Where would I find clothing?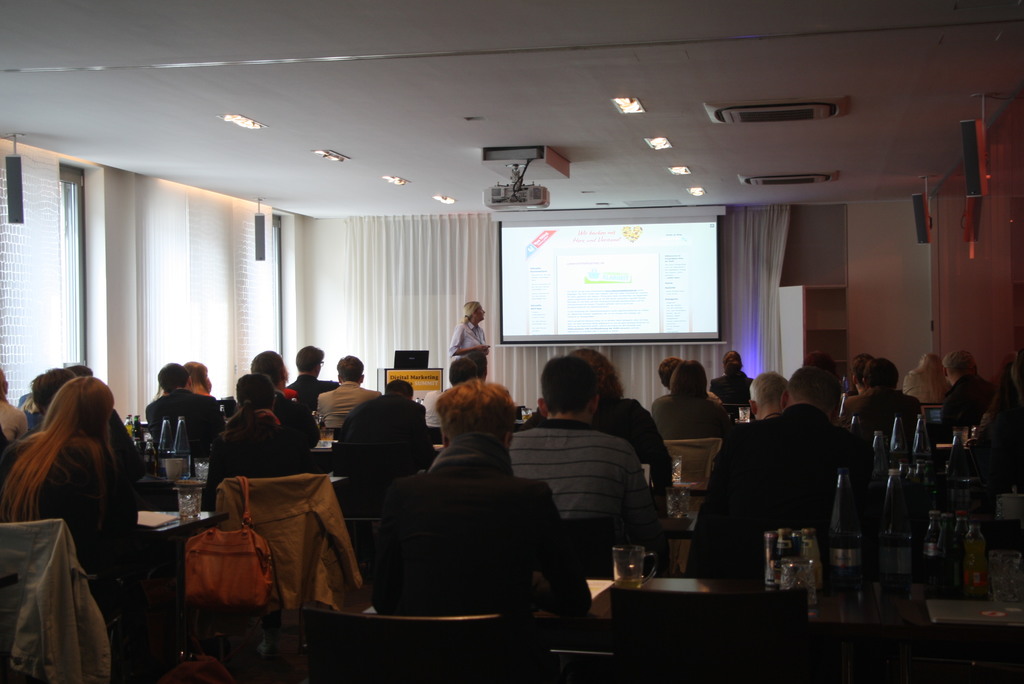
At (938,374,992,461).
